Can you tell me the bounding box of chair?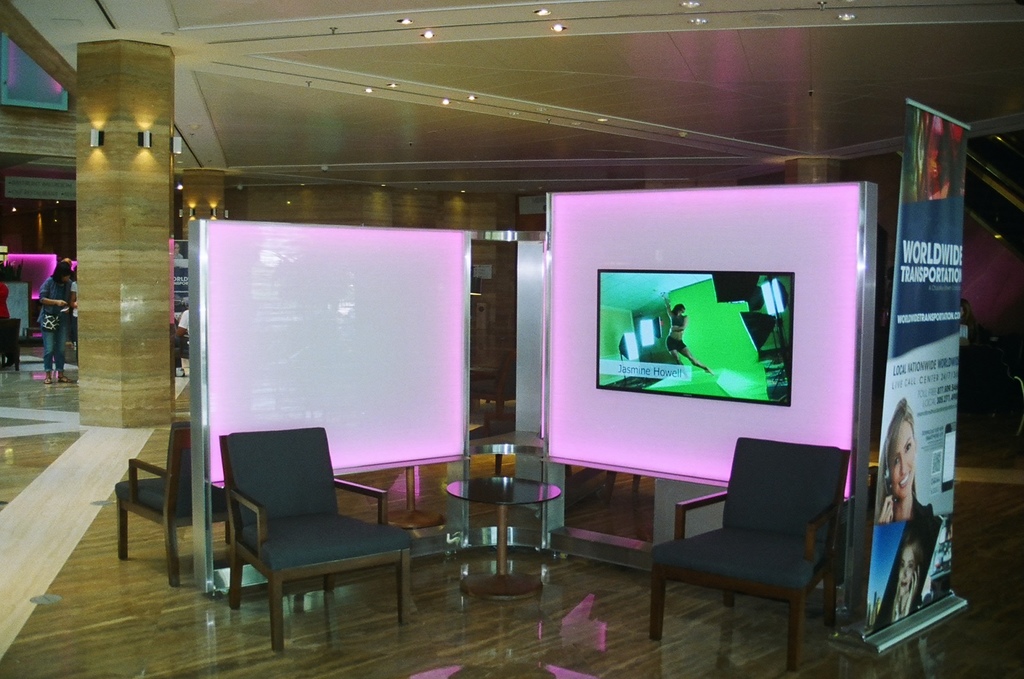
Rect(0, 317, 23, 375).
